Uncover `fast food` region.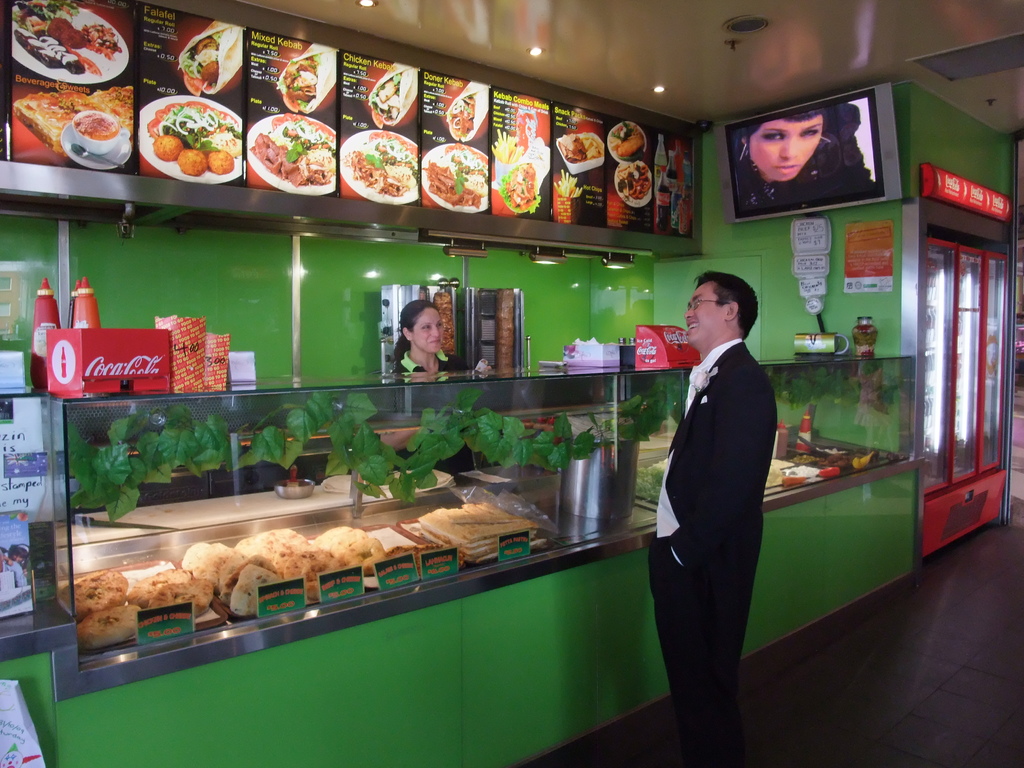
Uncovered: bbox(70, 573, 134, 611).
